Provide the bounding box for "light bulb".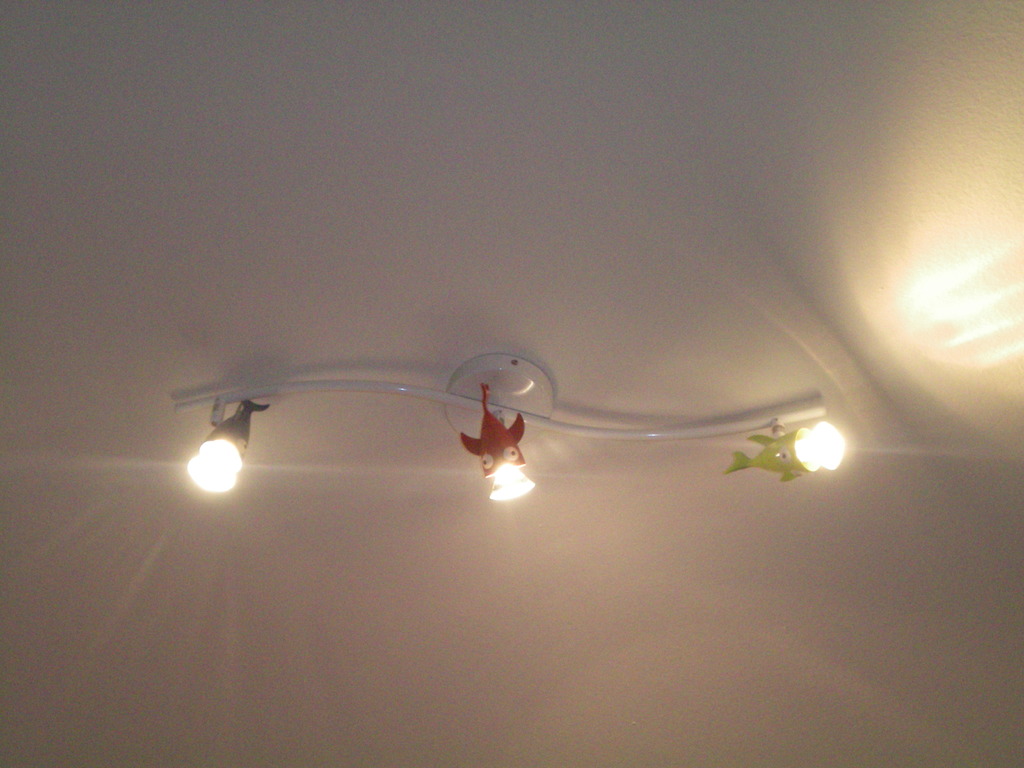
left=794, top=420, right=841, bottom=468.
